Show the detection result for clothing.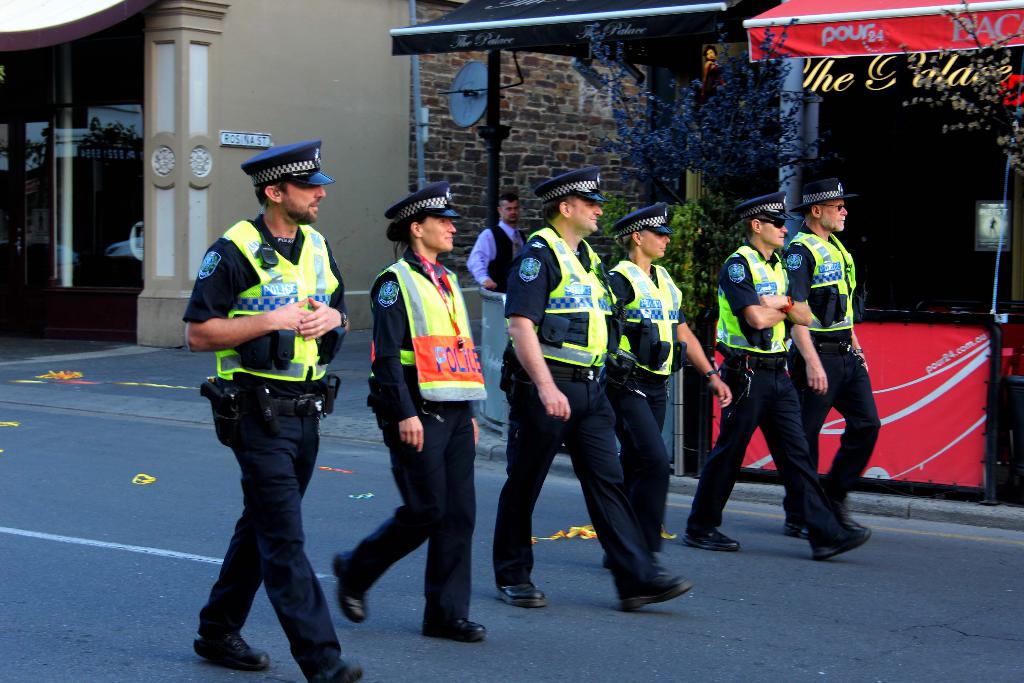
(344, 251, 486, 620).
